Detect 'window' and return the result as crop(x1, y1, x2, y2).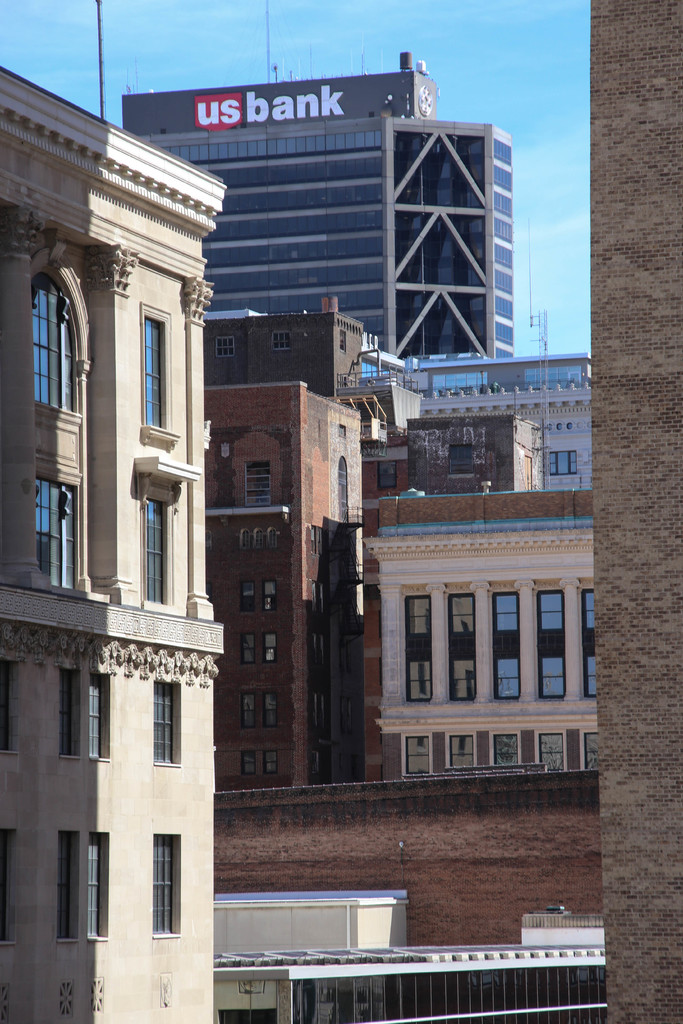
crop(217, 335, 238, 361).
